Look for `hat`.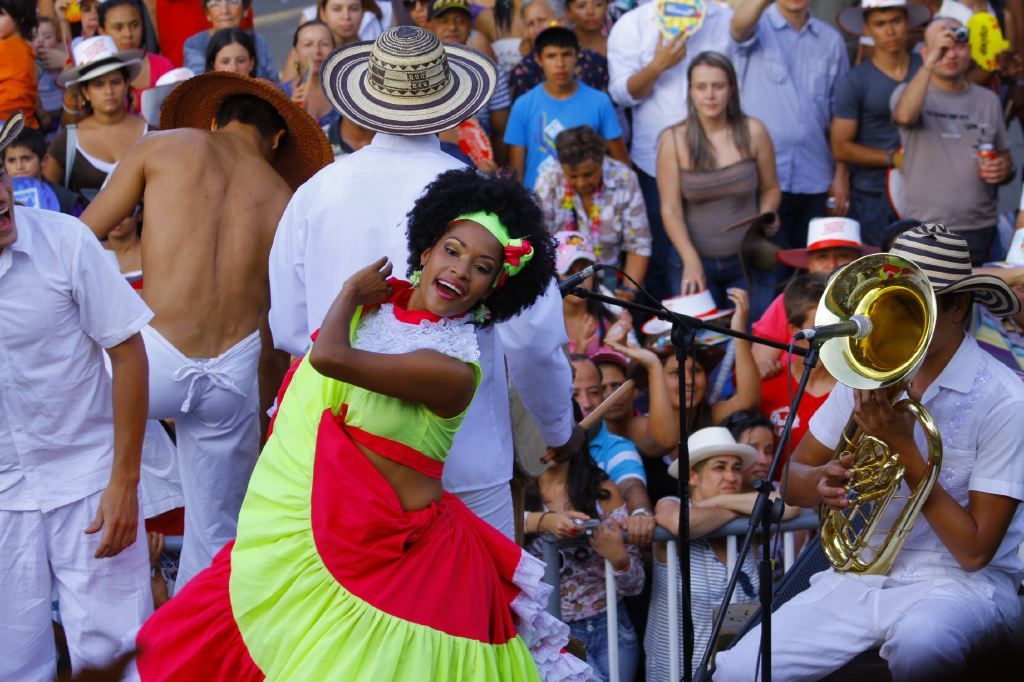
Found: <region>670, 424, 760, 484</region>.
